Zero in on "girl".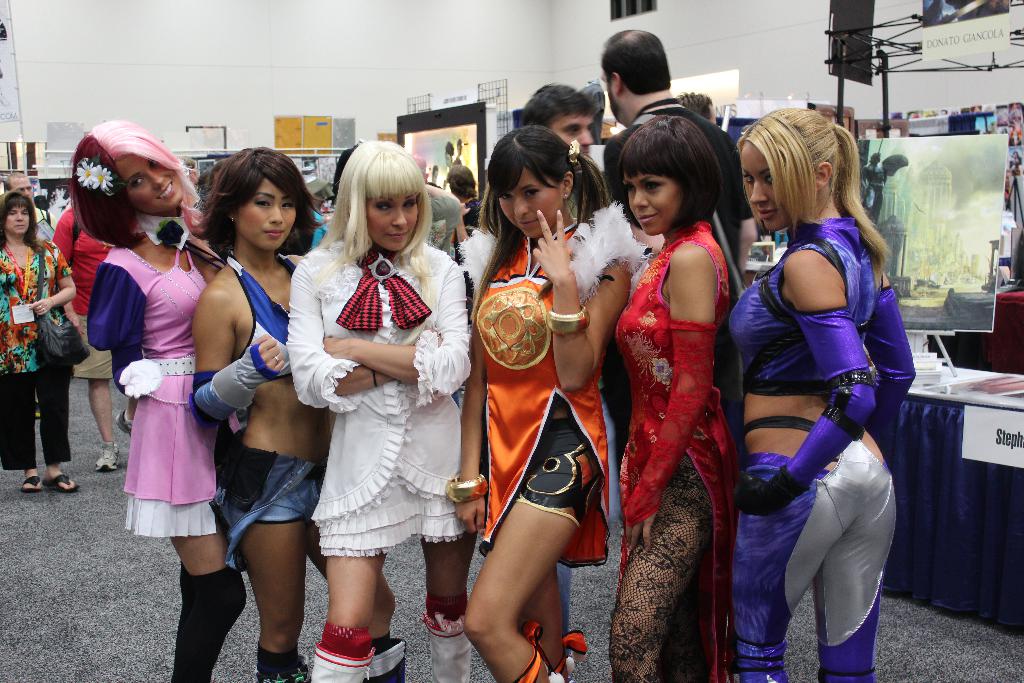
Zeroed in: 0, 185, 79, 497.
